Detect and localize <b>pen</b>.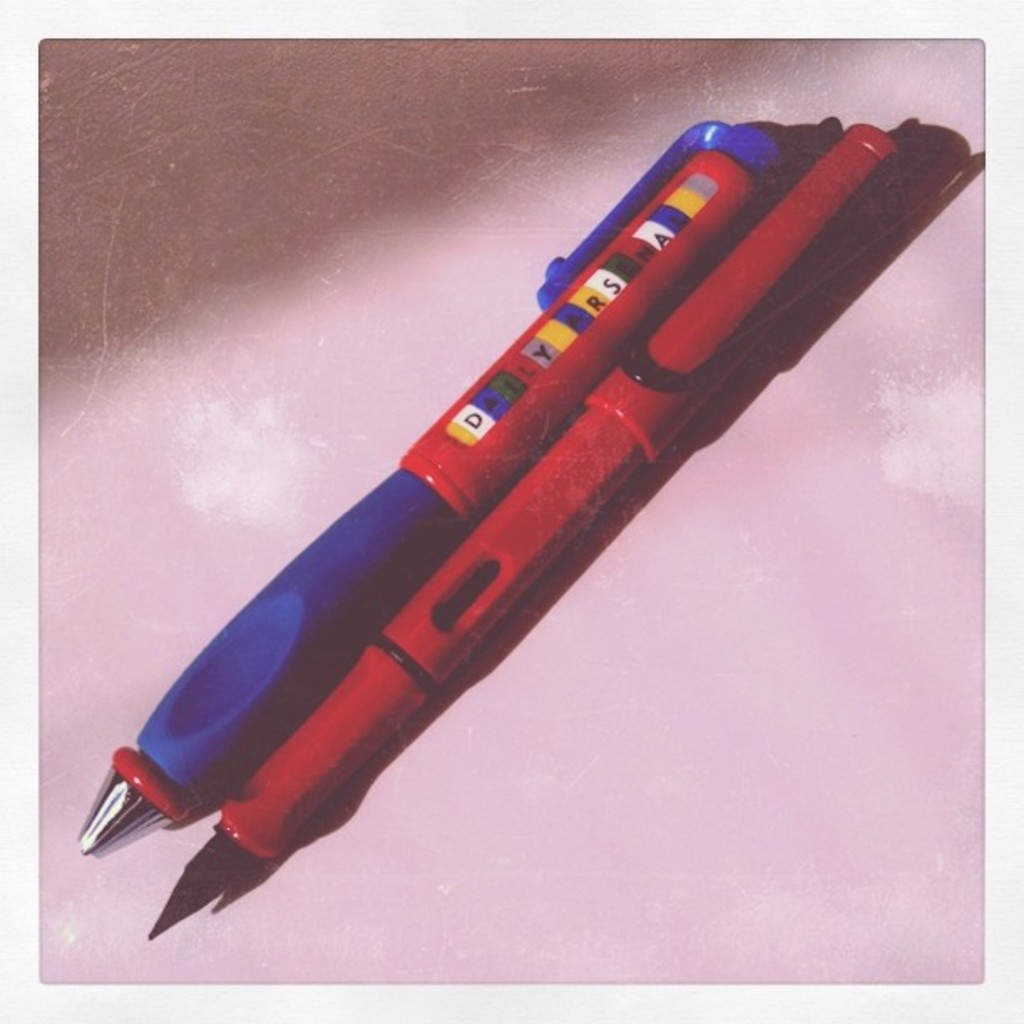
Localized at box=[141, 137, 893, 945].
